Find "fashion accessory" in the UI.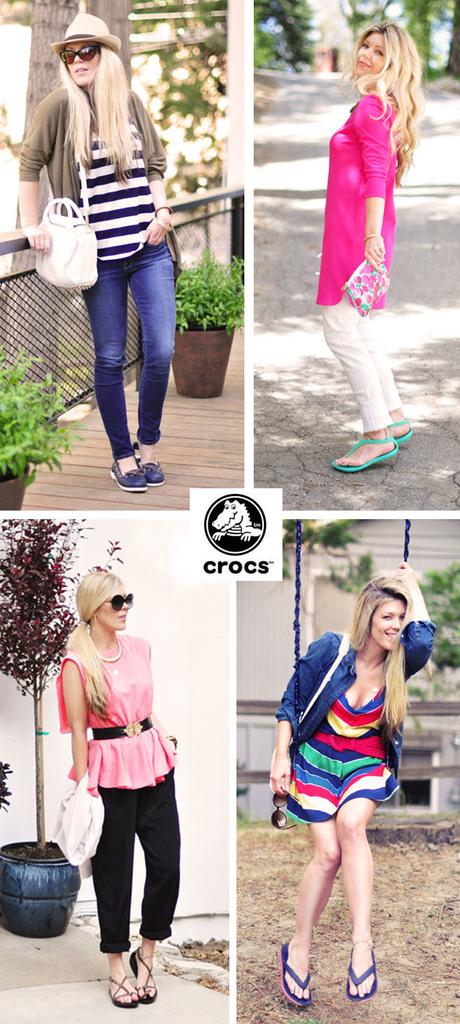
UI element at detection(344, 952, 377, 1003).
